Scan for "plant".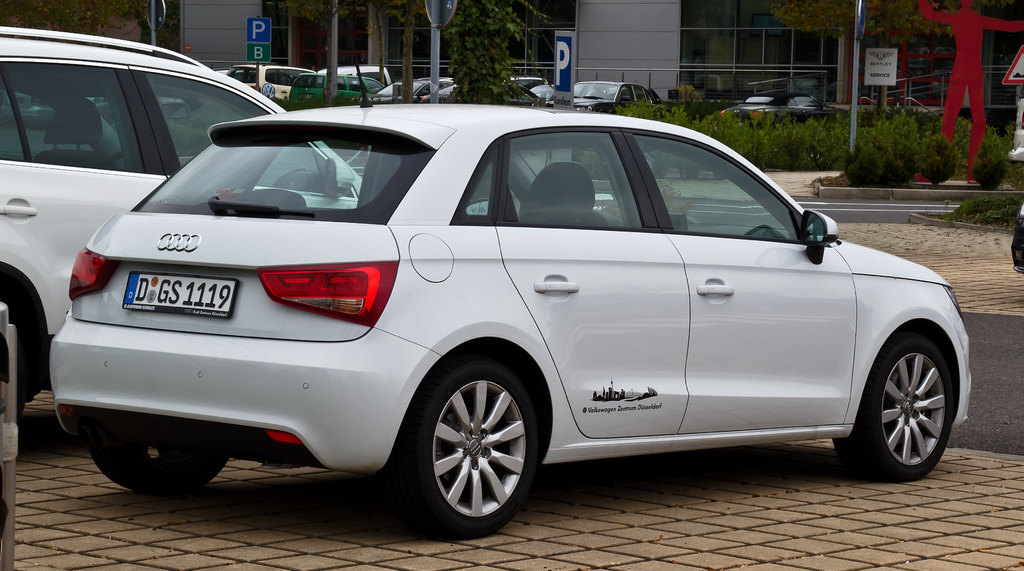
Scan result: detection(920, 130, 957, 186).
